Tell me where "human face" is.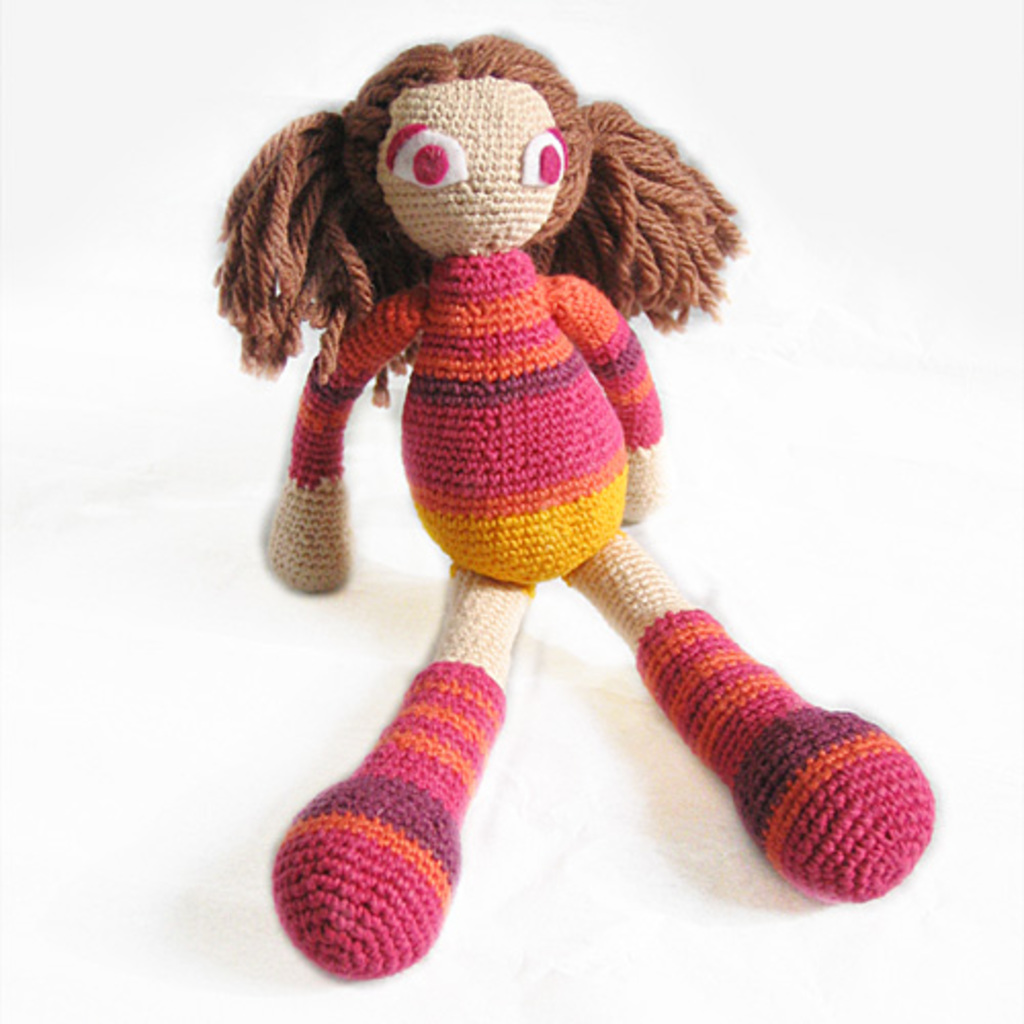
"human face" is at crop(375, 78, 561, 254).
